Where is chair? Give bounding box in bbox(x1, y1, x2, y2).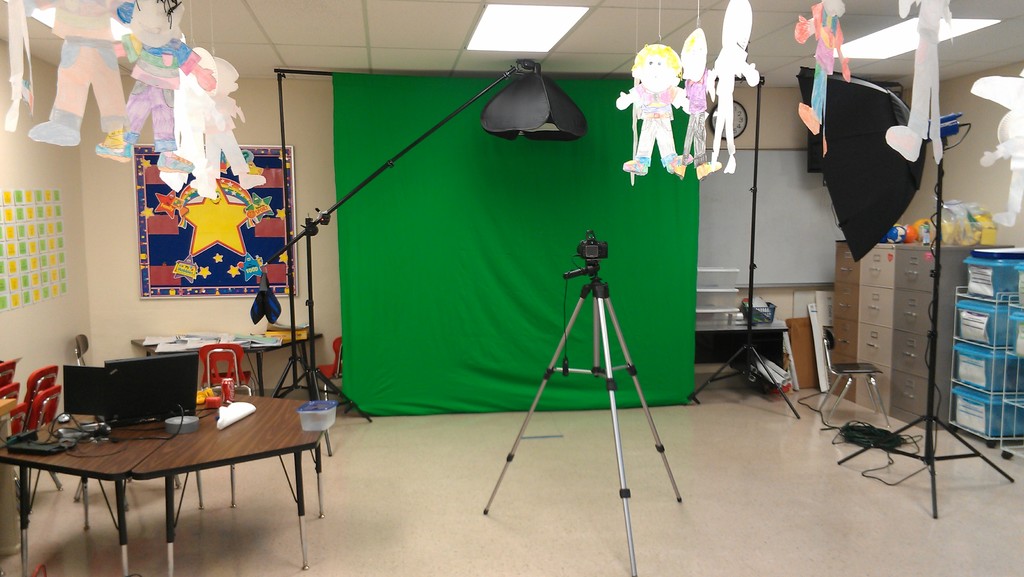
bbox(20, 367, 63, 487).
